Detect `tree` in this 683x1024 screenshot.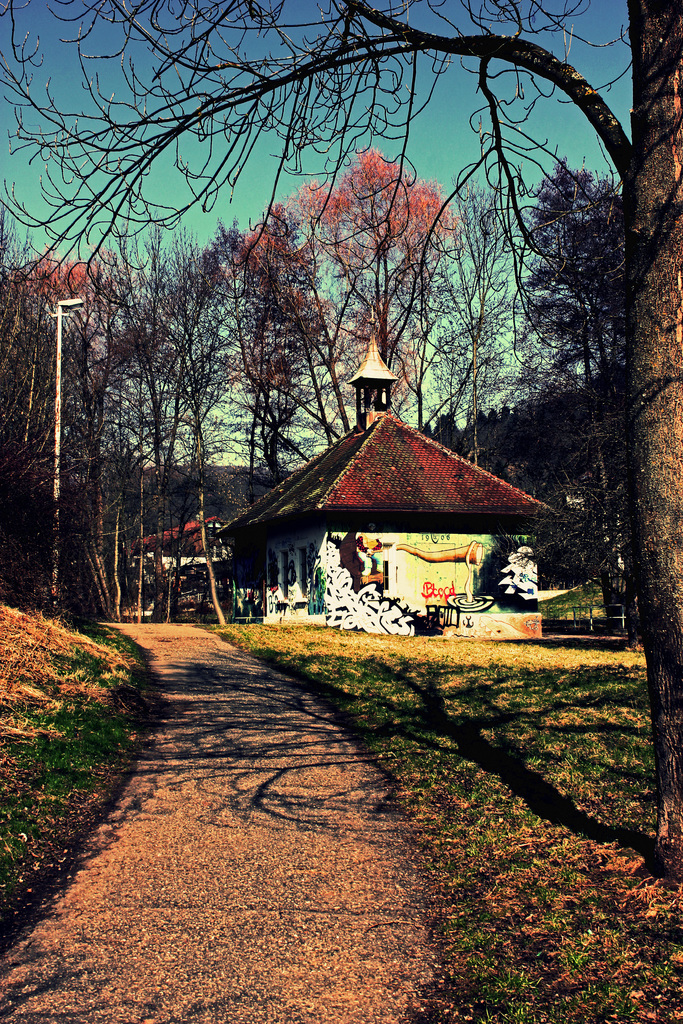
Detection: BBox(0, 0, 682, 854).
